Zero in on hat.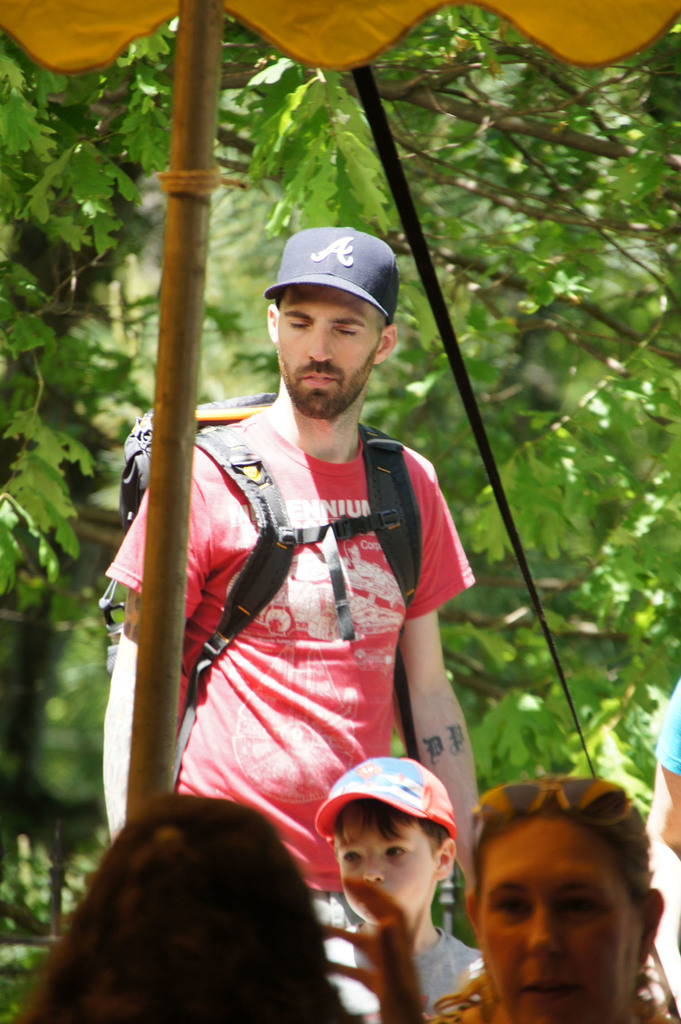
Zeroed in: (312,748,454,837).
